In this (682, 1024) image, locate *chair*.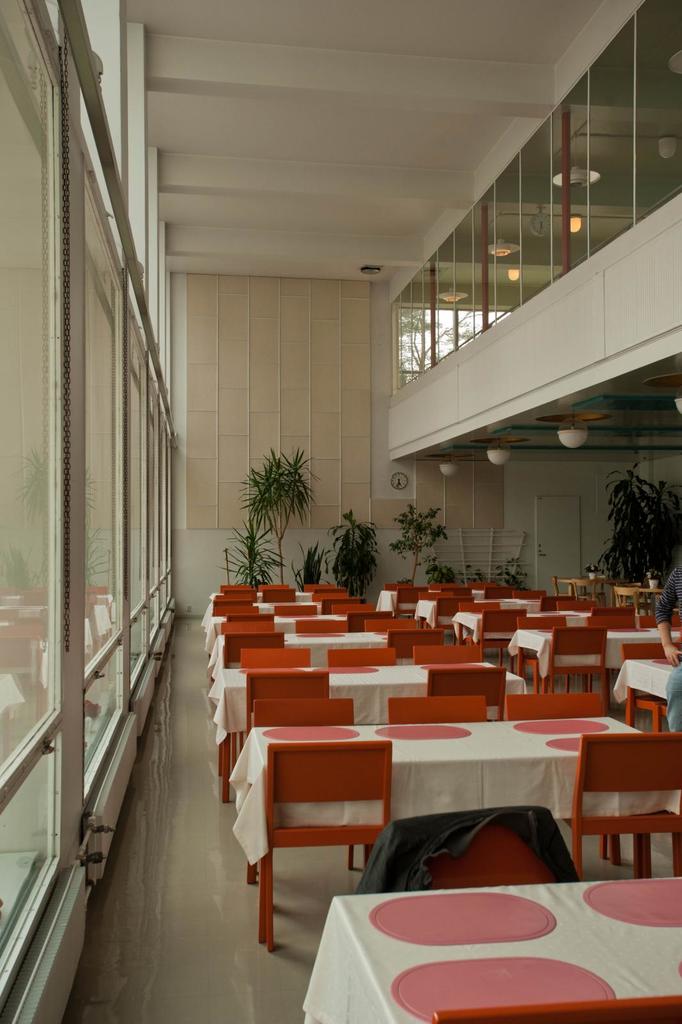
Bounding box: (x1=638, y1=614, x2=681, y2=627).
